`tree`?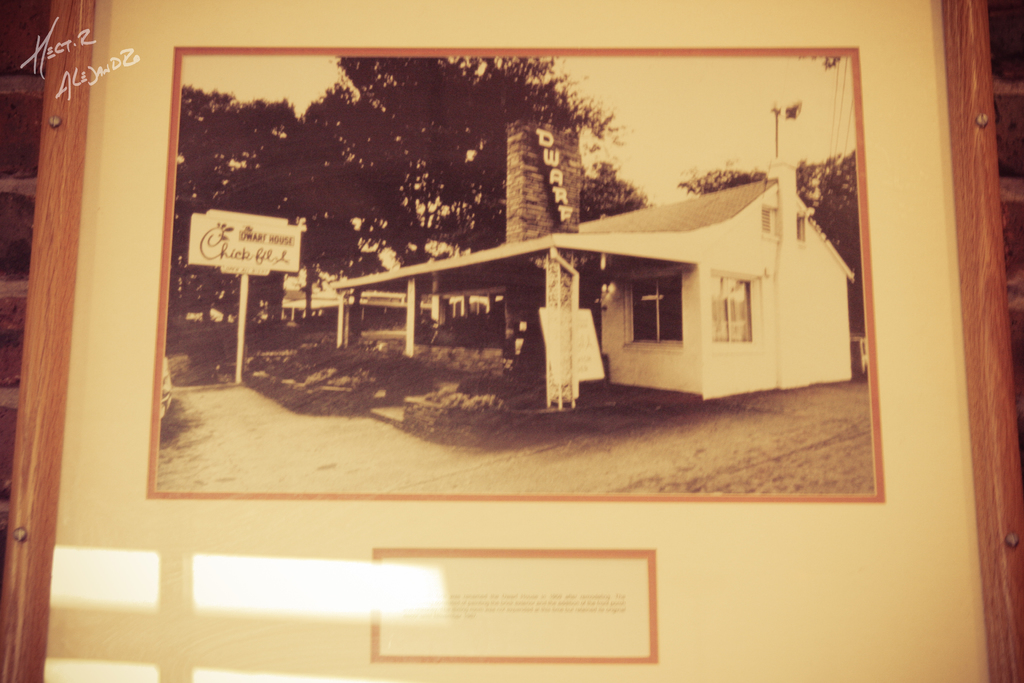
790 153 865 333
